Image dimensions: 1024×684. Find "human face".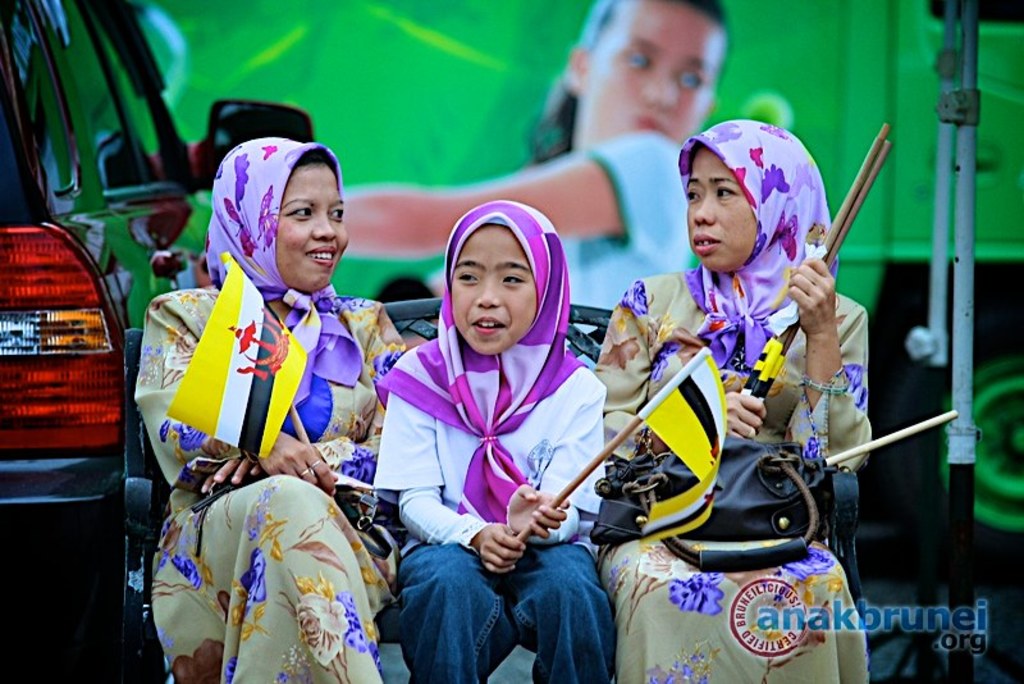
rect(681, 151, 769, 278).
